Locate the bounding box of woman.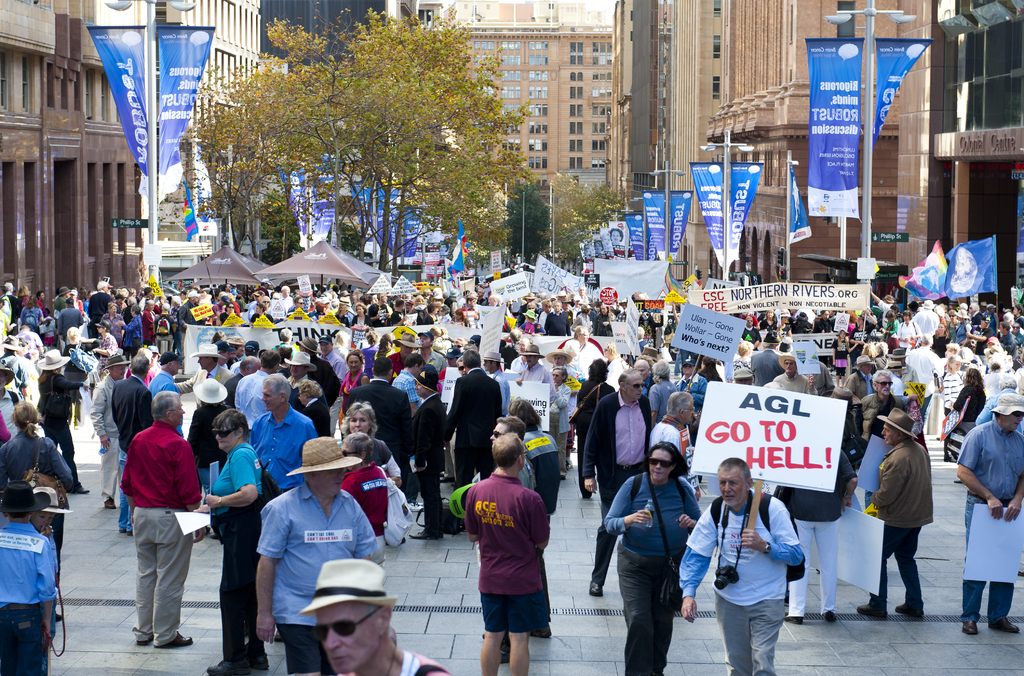
Bounding box: {"x1": 600, "y1": 231, "x2": 611, "y2": 252}.
